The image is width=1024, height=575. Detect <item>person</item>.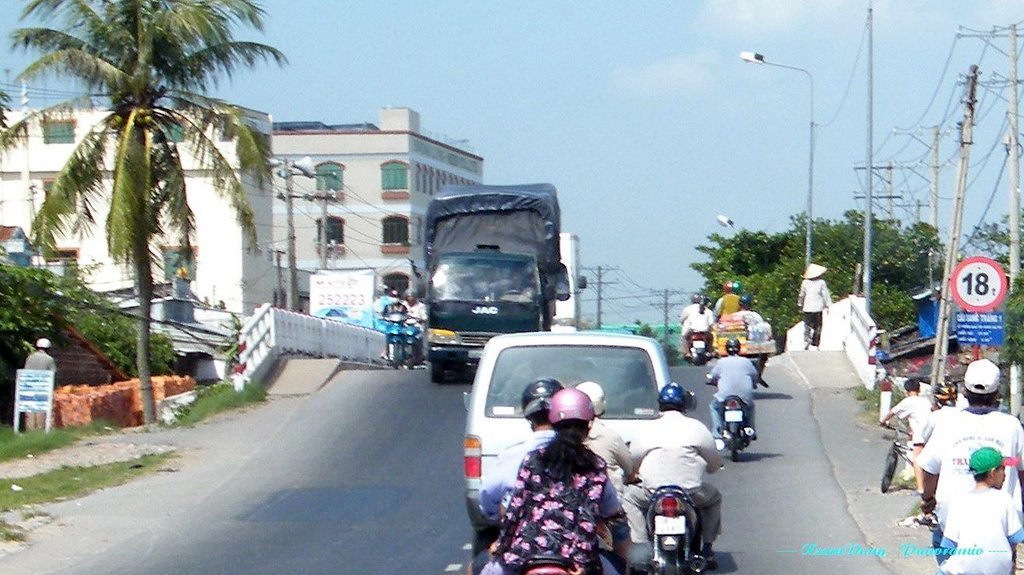
Detection: bbox(938, 444, 1023, 574).
